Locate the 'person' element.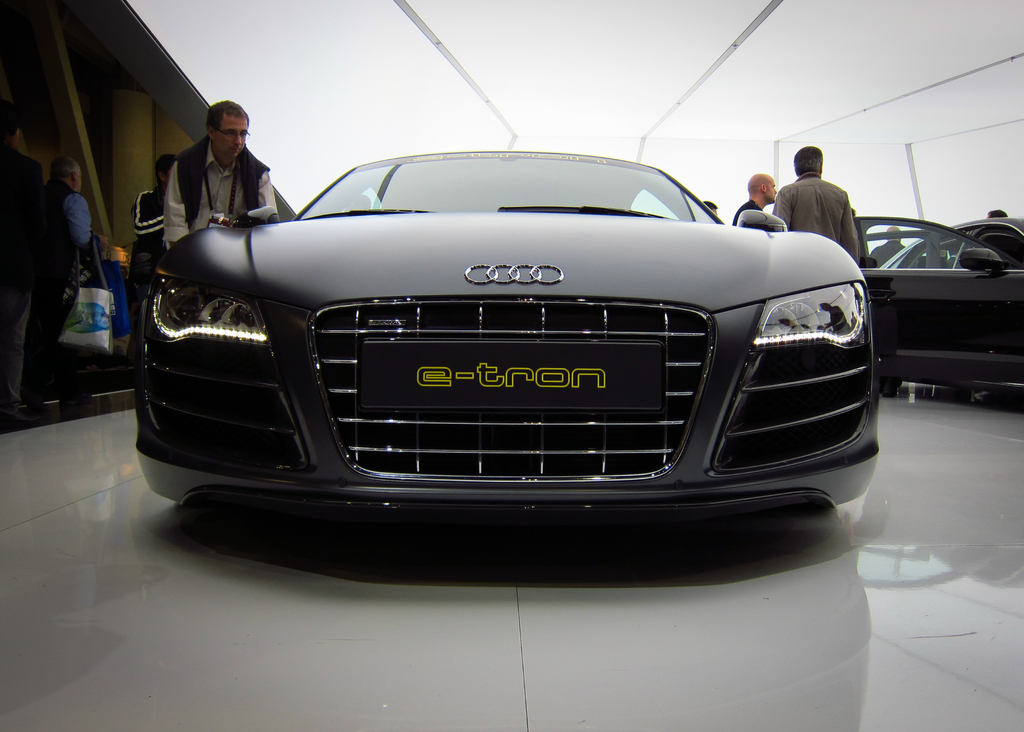
Element bbox: (left=867, top=224, right=902, bottom=263).
